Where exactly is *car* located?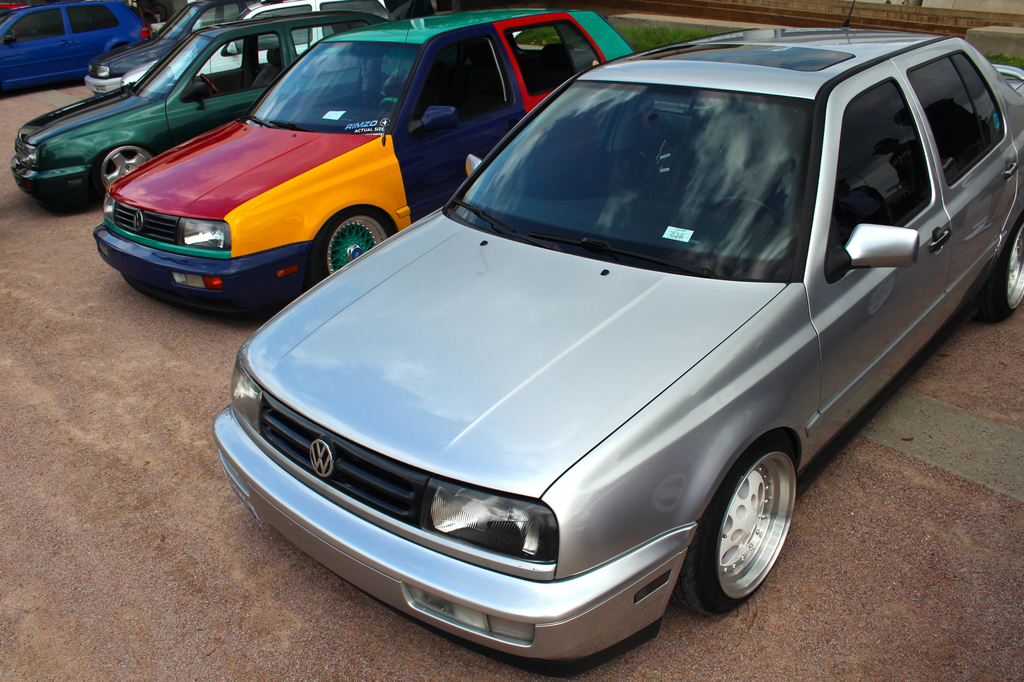
Its bounding box is pyautogui.locateOnScreen(119, 0, 390, 83).
